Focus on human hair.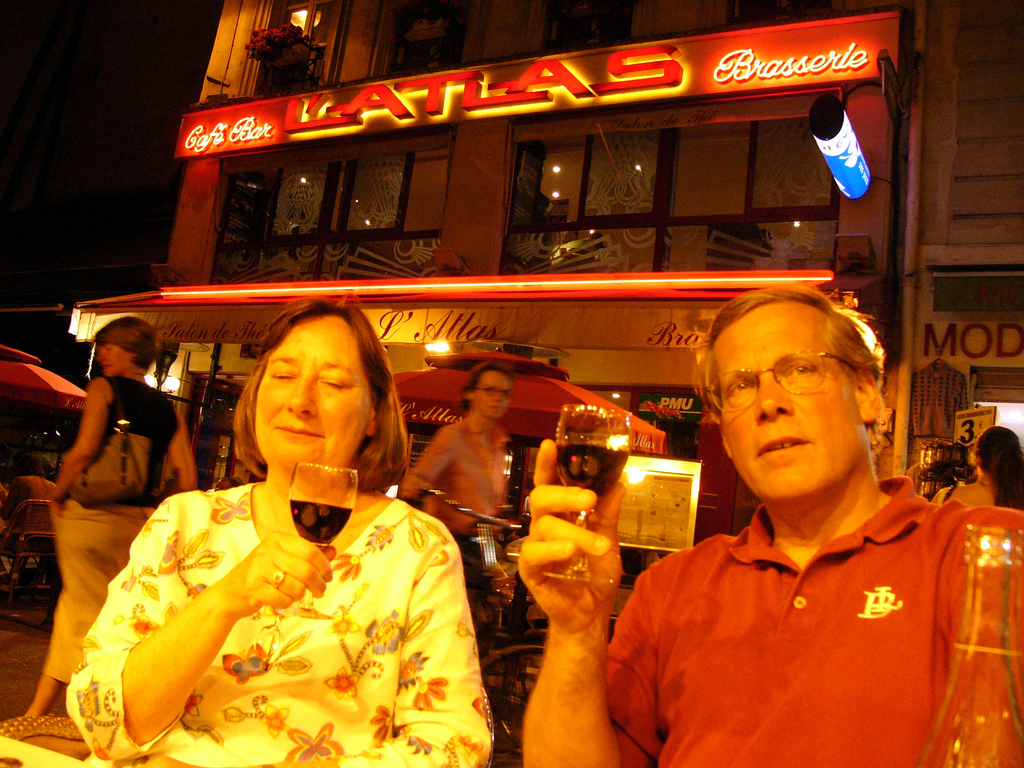
Focused at x1=975 y1=423 x2=1023 y2=513.
